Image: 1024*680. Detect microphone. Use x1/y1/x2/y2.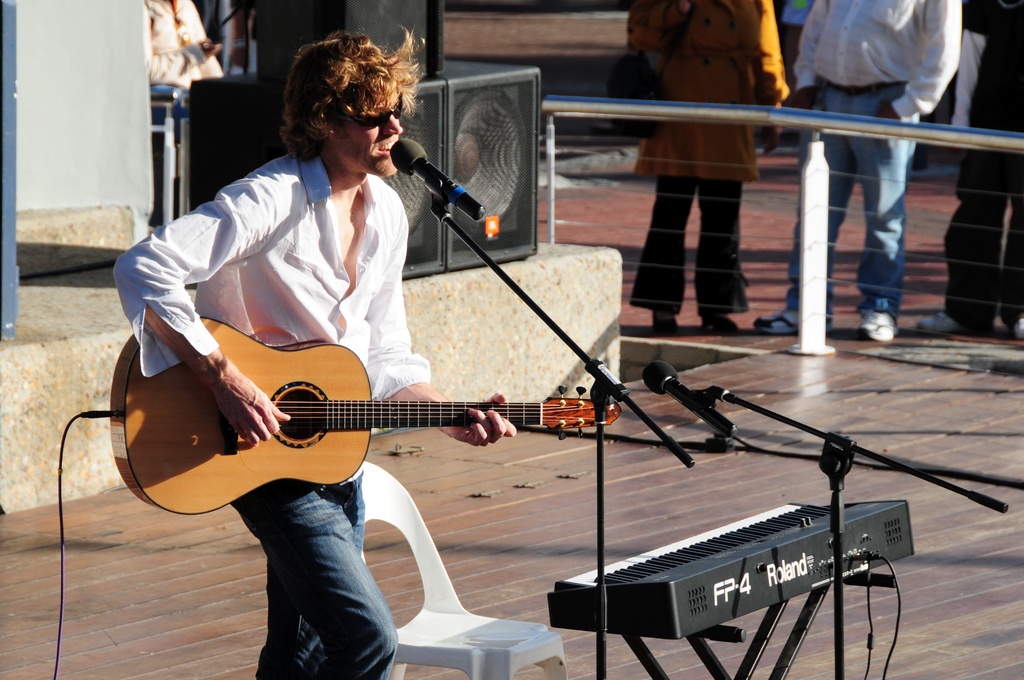
641/366/740/437.
